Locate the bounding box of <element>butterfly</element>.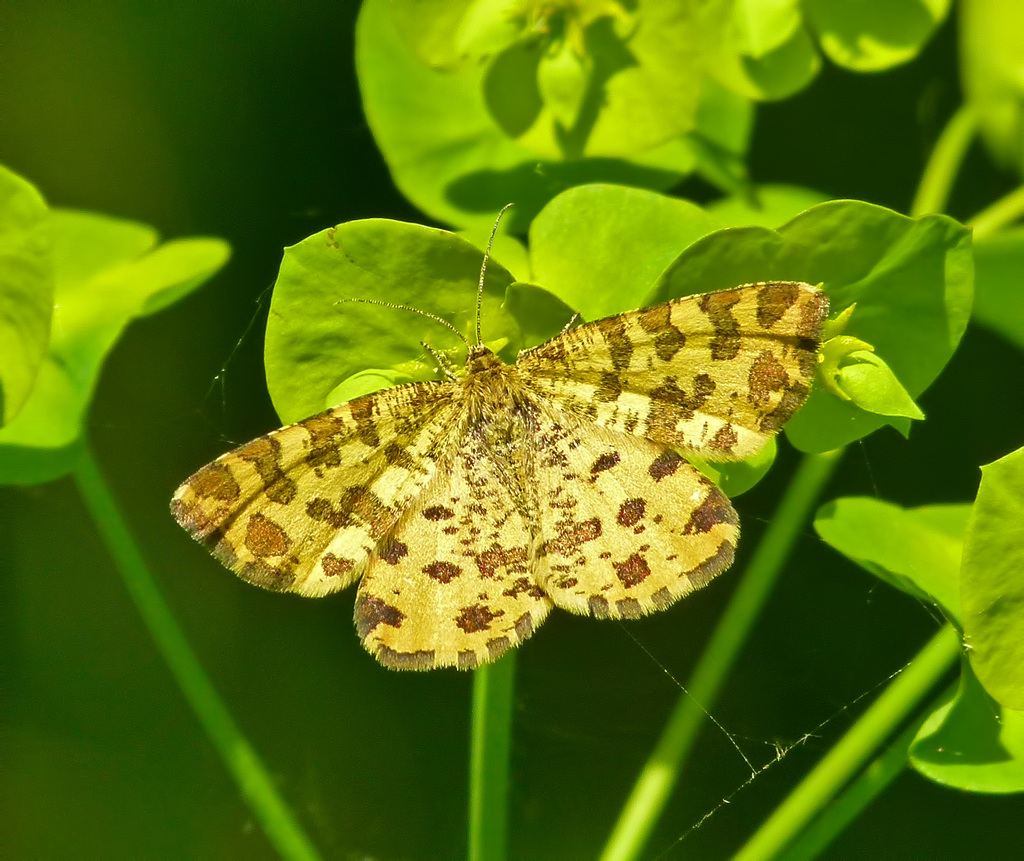
Bounding box: (180,226,847,661).
